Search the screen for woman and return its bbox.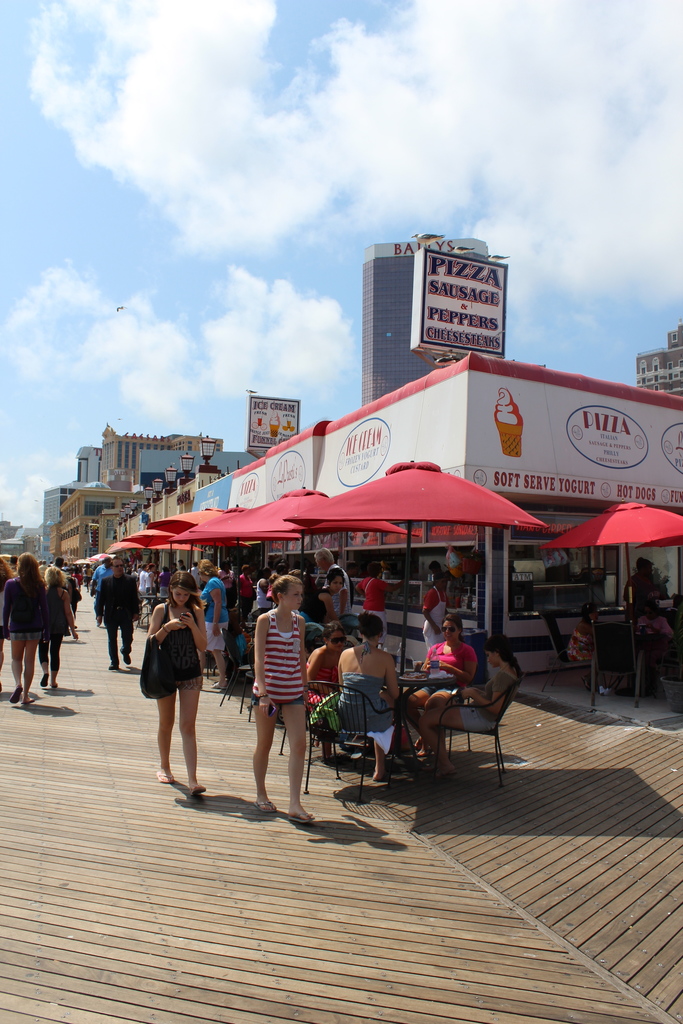
Found: (0,550,46,710).
